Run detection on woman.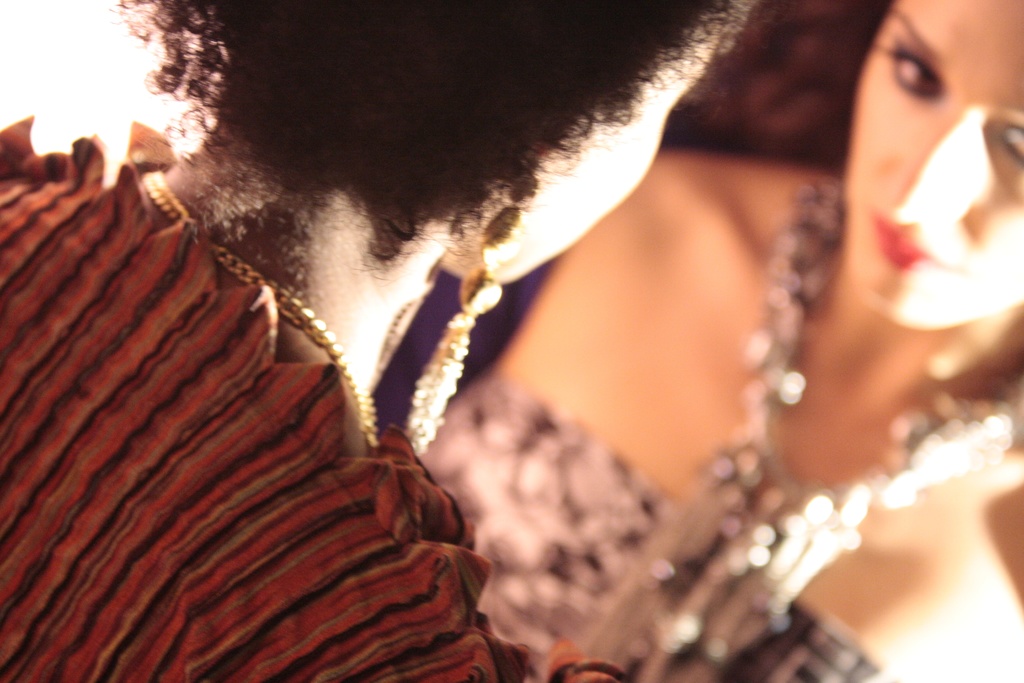
Result: bbox=(399, 0, 1023, 682).
